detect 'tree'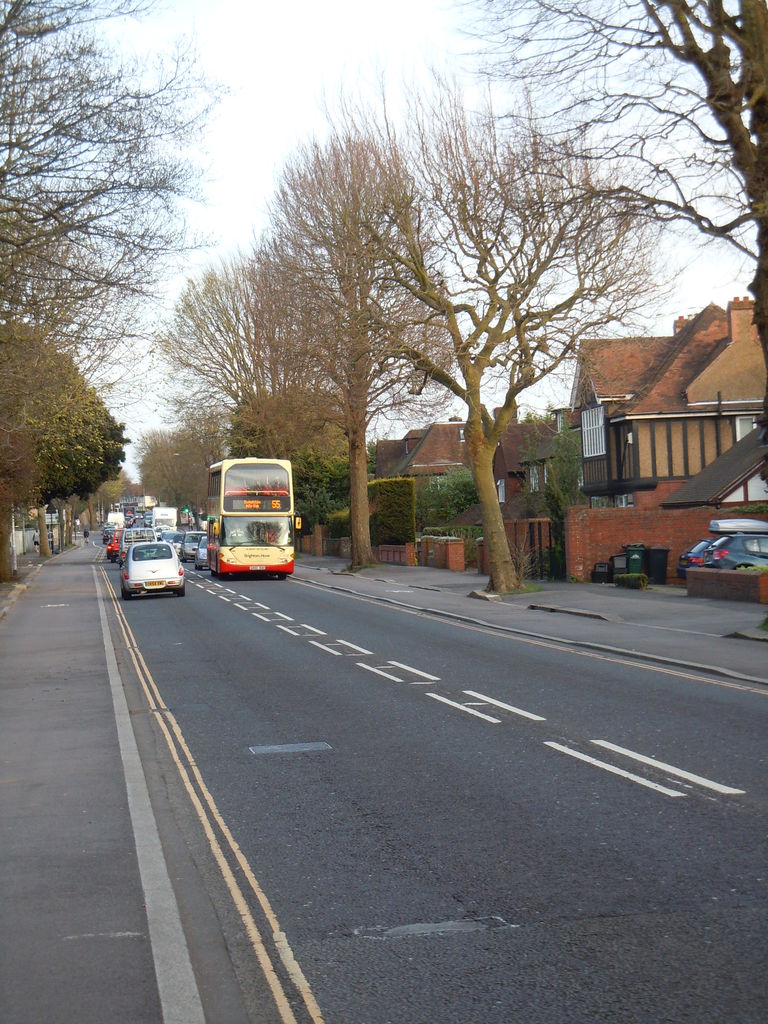
locate(4, 0, 240, 592)
